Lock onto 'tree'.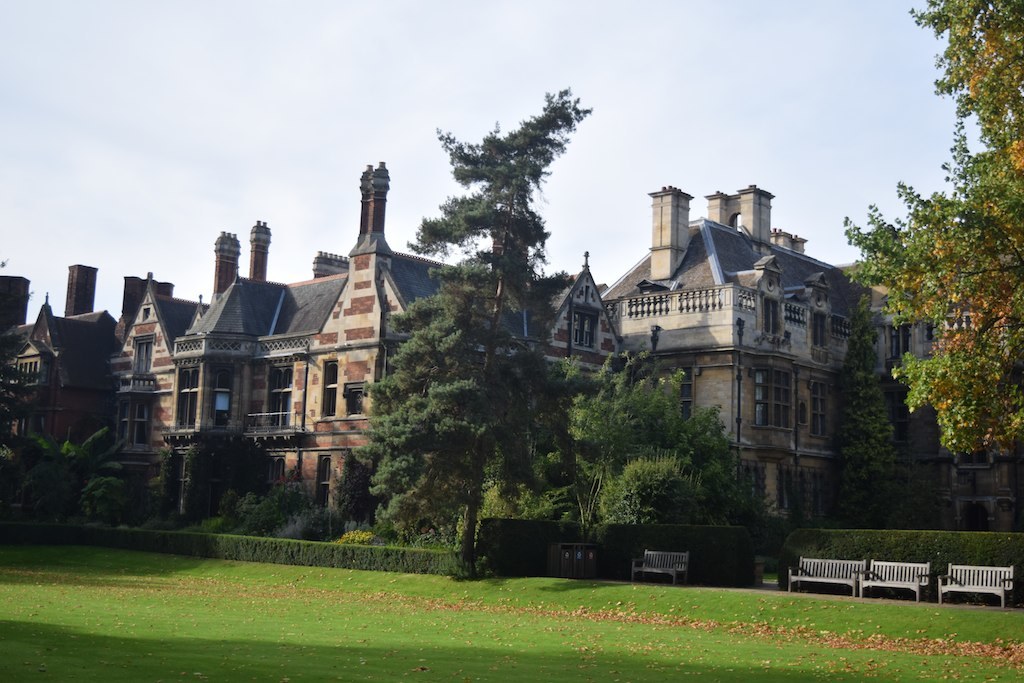
Locked: 361,87,583,575.
